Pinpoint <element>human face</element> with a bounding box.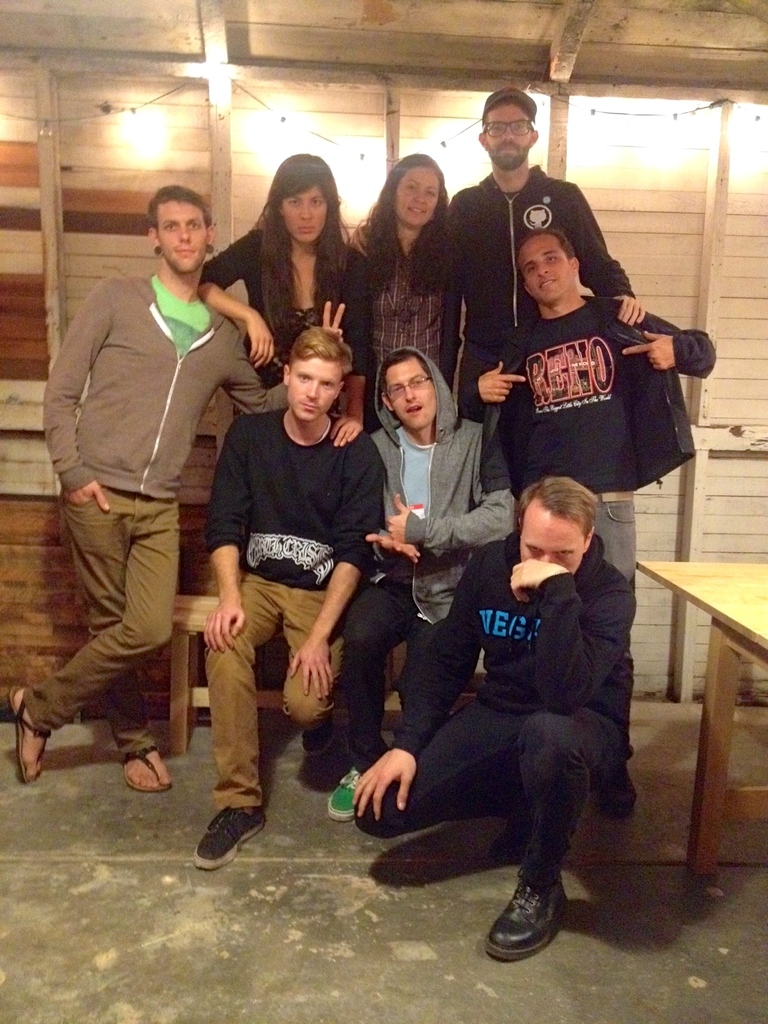
284/184/326/243.
